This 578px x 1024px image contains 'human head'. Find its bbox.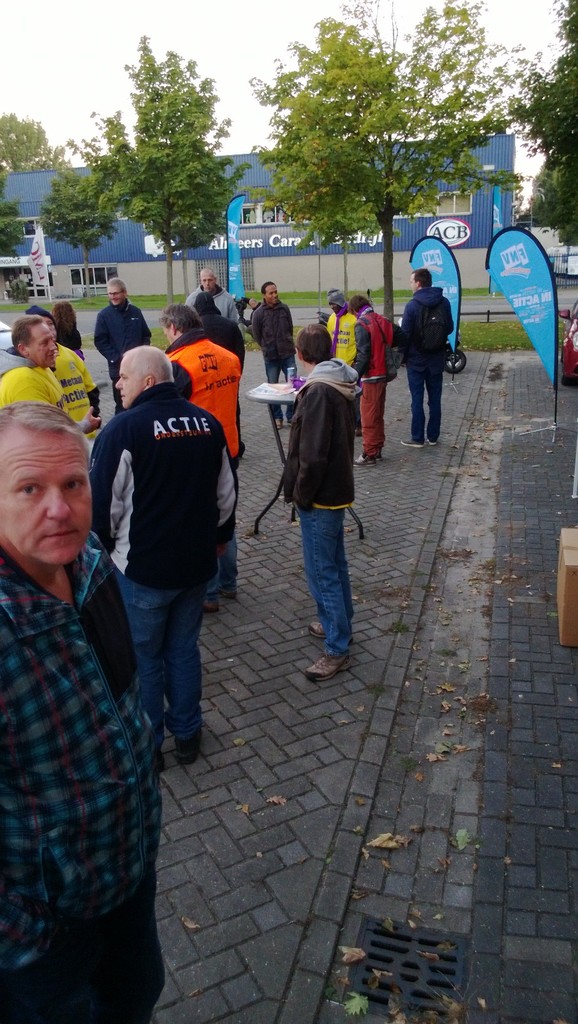
select_region(115, 345, 172, 408).
